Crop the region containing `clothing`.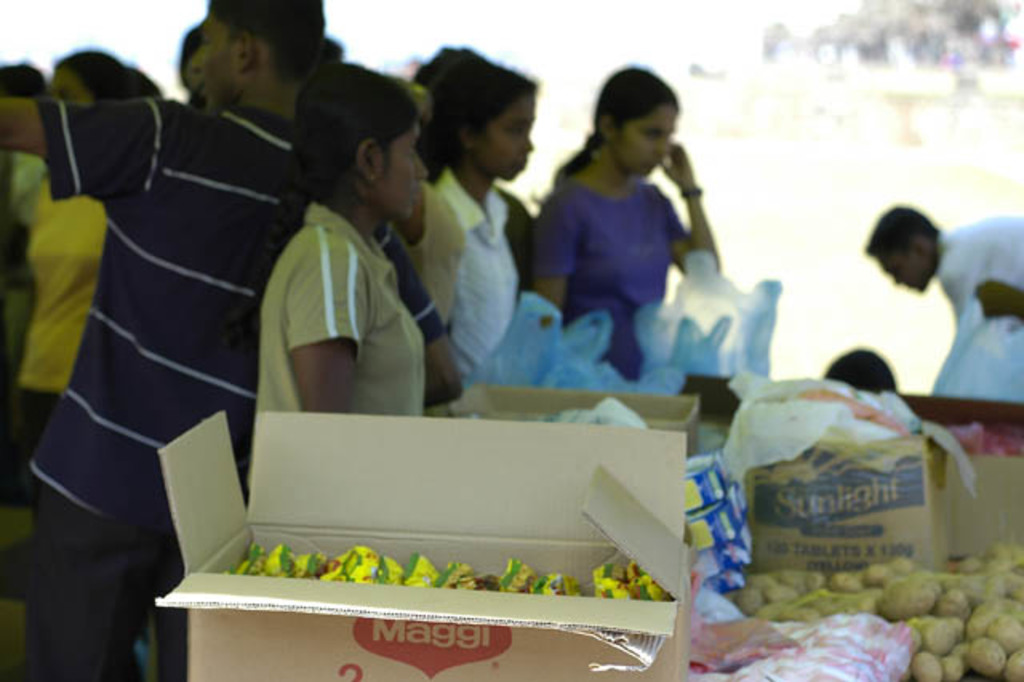
Crop region: x1=432, y1=162, x2=531, y2=378.
